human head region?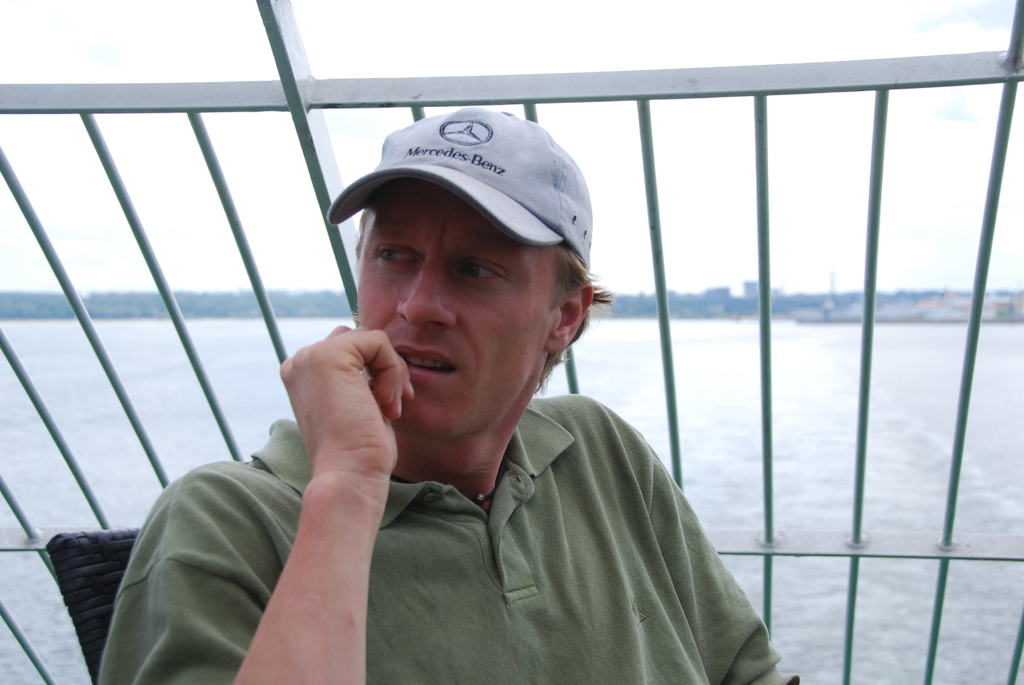
box=[322, 103, 612, 389]
